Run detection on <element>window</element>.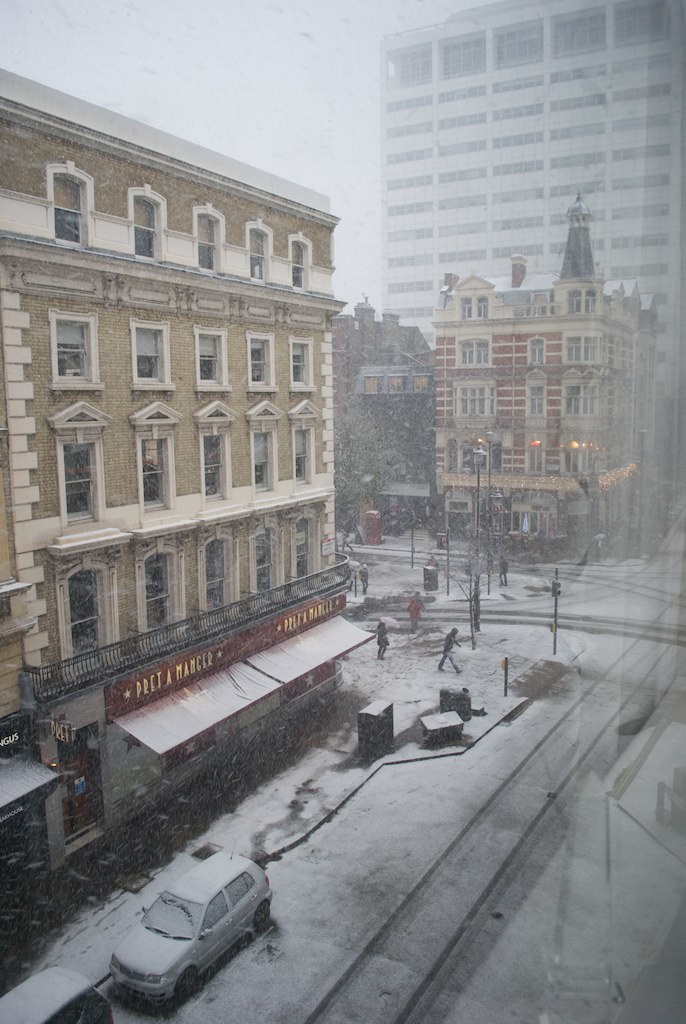
Result: box=[44, 160, 97, 252].
